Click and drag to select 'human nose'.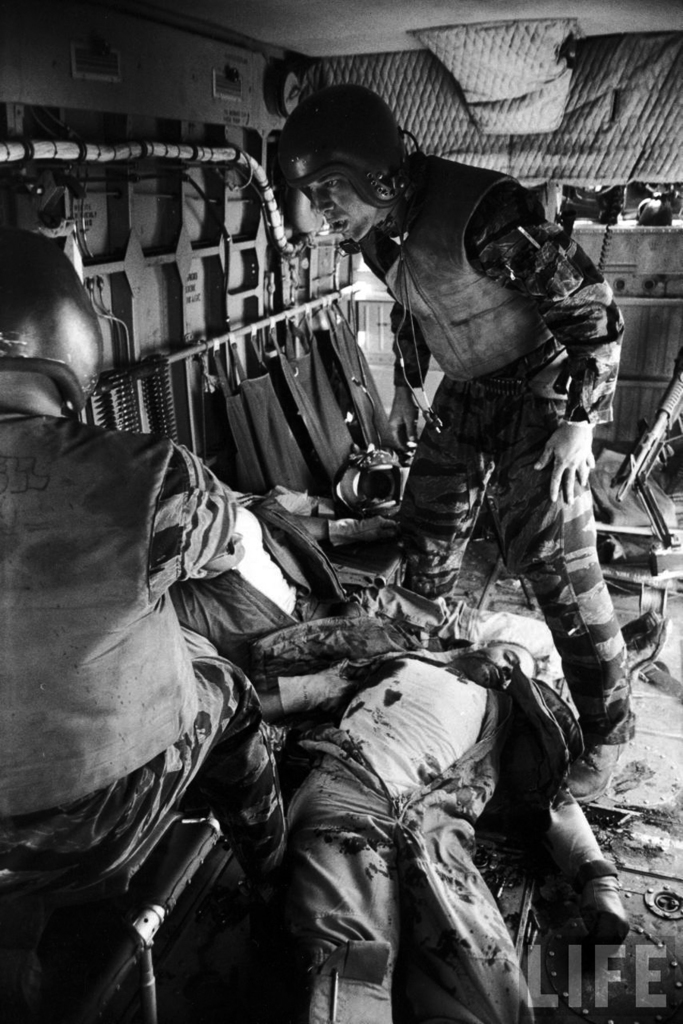
Selection: <bbox>315, 189, 335, 216</bbox>.
